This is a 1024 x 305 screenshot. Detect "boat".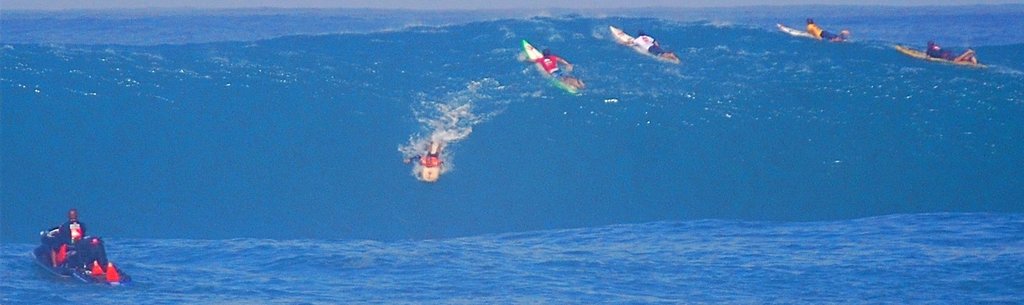
pyautogui.locateOnScreen(49, 217, 119, 292).
